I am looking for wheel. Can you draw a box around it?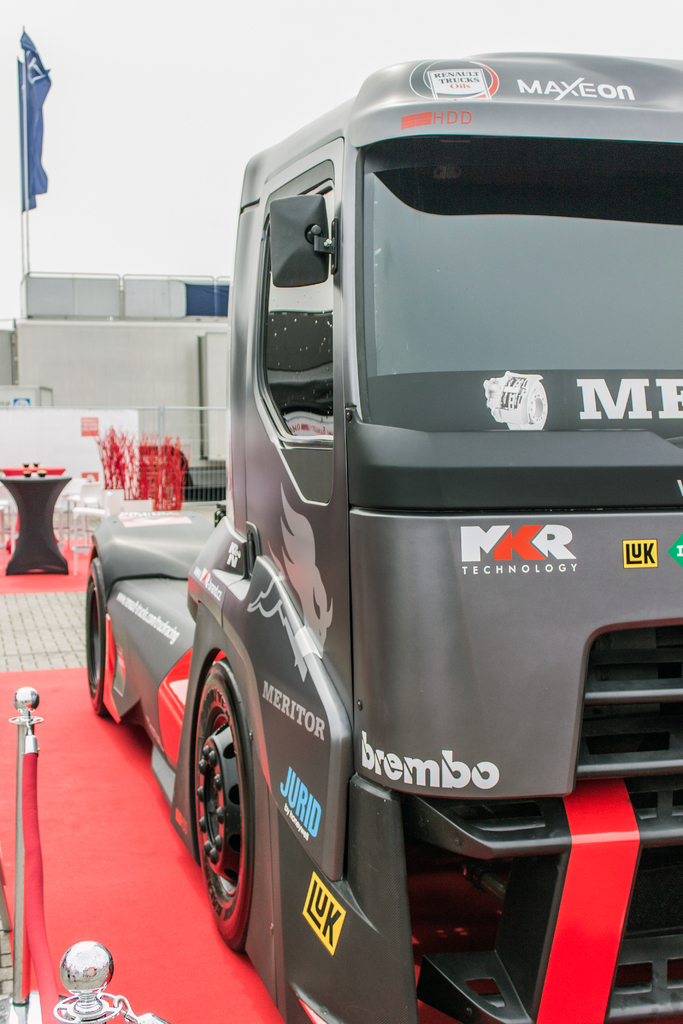
Sure, the bounding box is crop(161, 643, 263, 955).
